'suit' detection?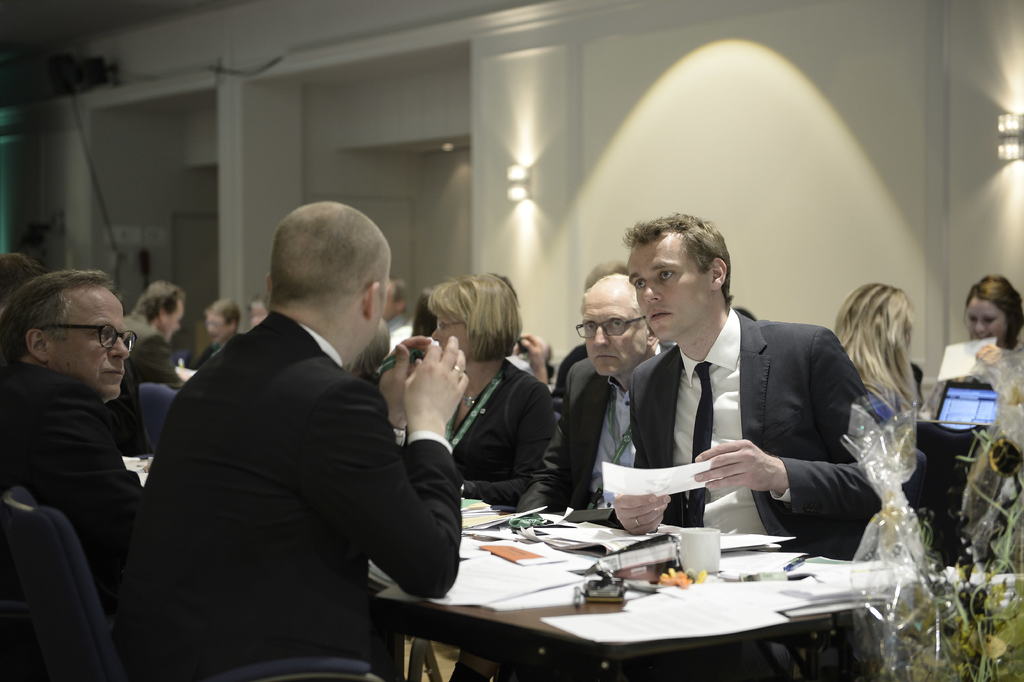
625, 305, 923, 681
